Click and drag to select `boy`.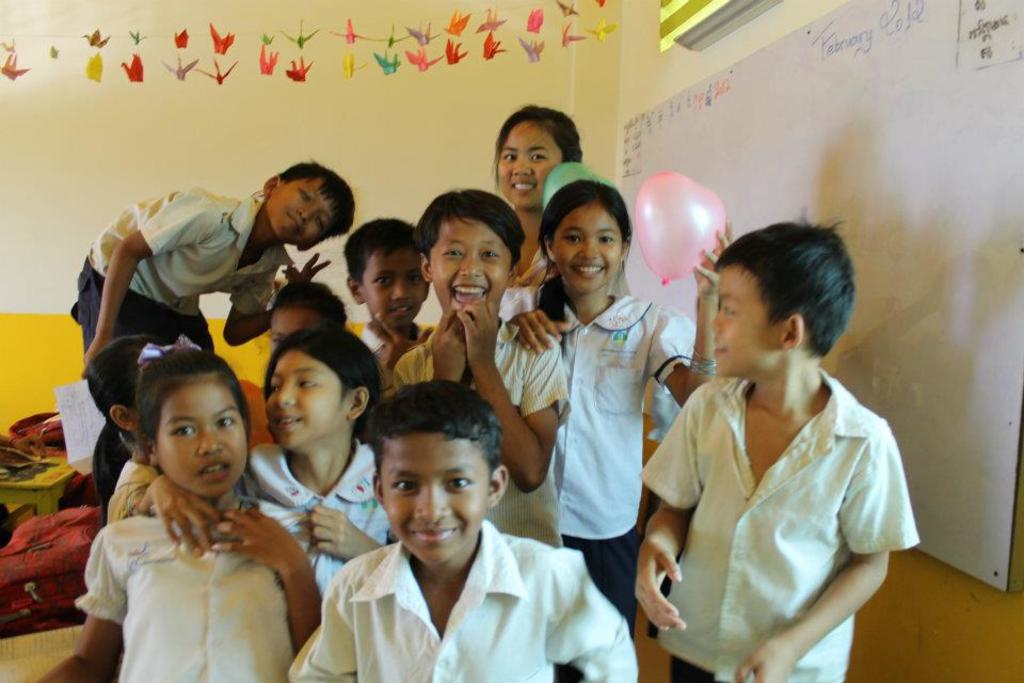
Selection: <region>634, 218, 921, 682</region>.
